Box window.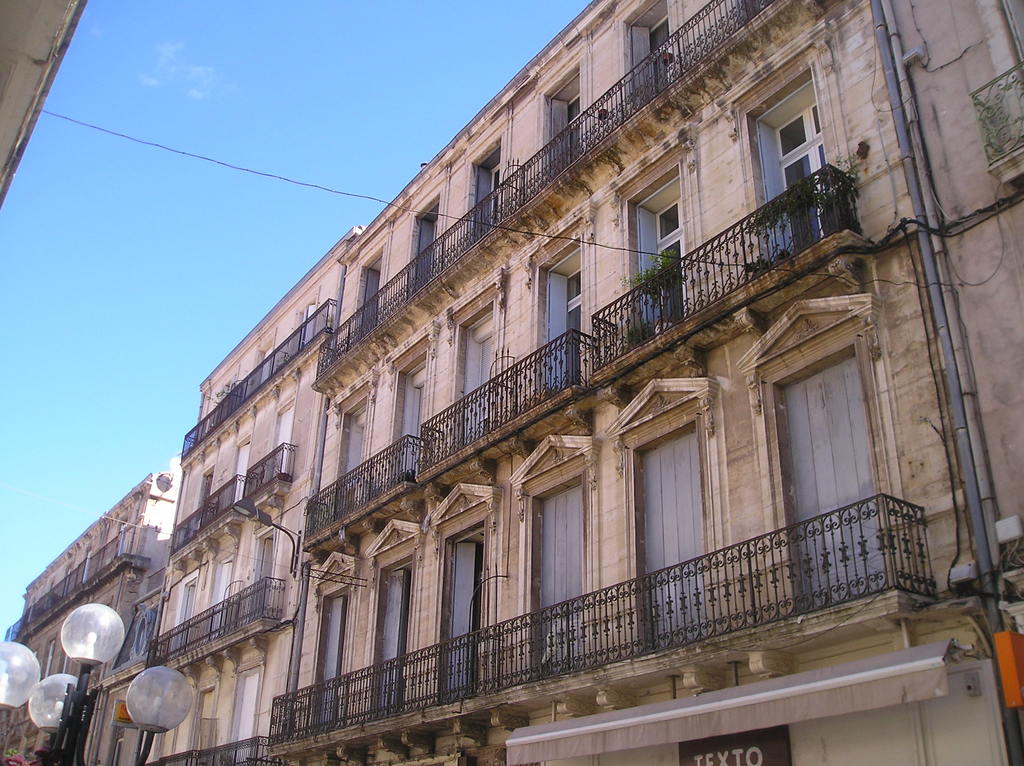
[left=624, top=161, right=686, bottom=348].
